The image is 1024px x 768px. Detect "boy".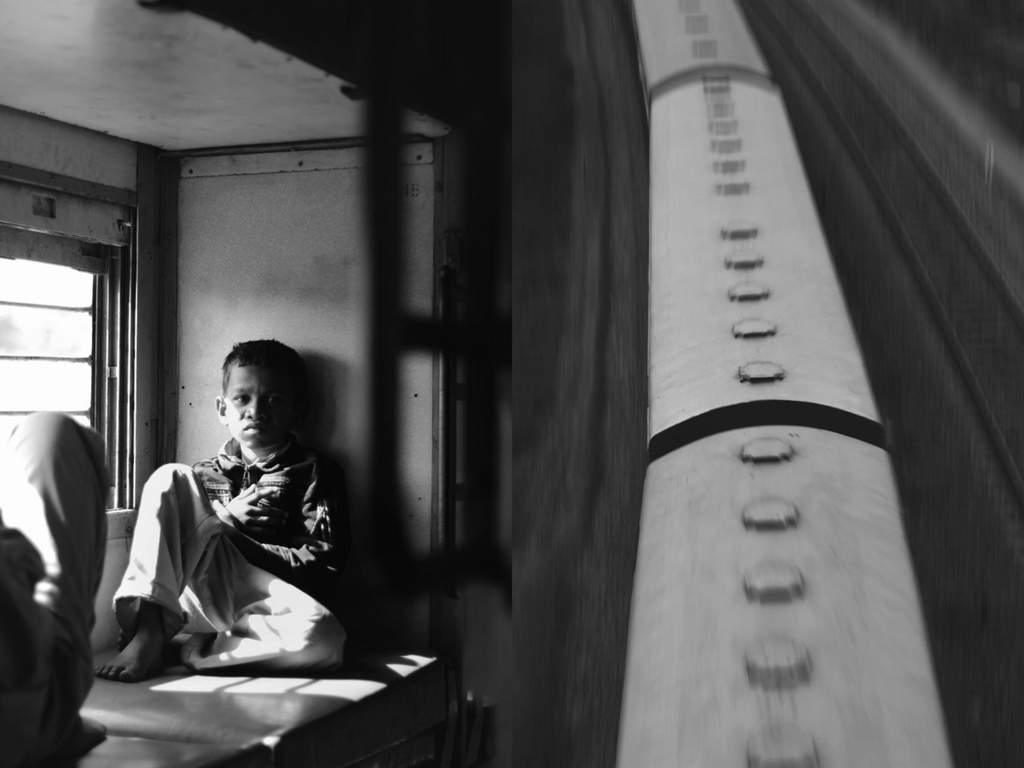
Detection: x1=94, y1=338, x2=352, y2=680.
